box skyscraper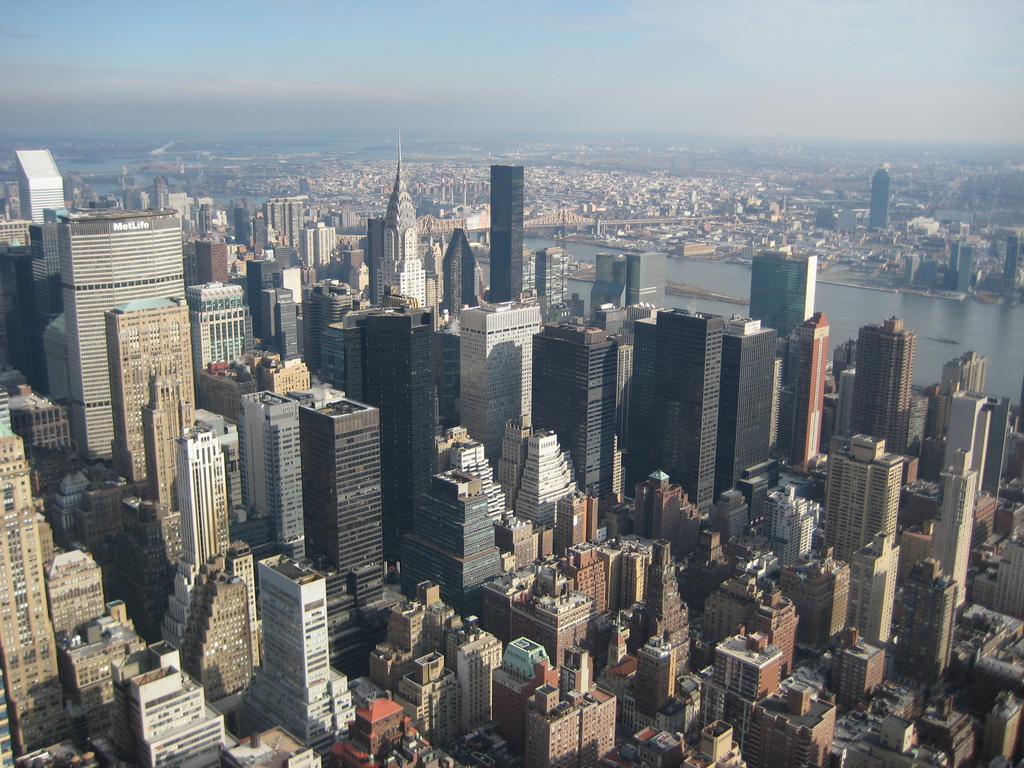
<bbox>535, 321, 614, 497</bbox>
